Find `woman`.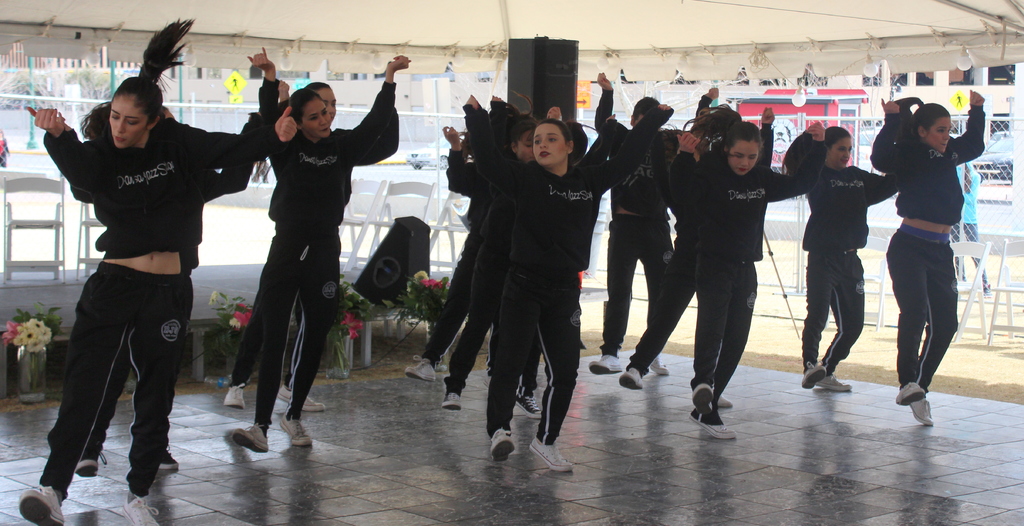
(613, 89, 782, 408).
